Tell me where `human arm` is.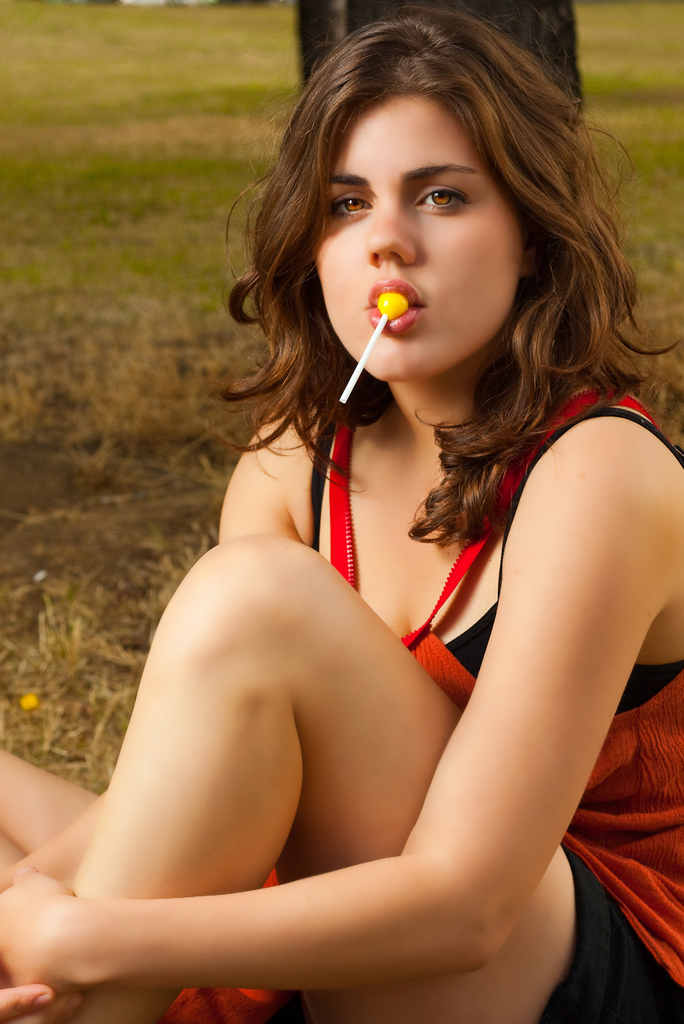
`human arm` is at <region>0, 423, 652, 982</region>.
